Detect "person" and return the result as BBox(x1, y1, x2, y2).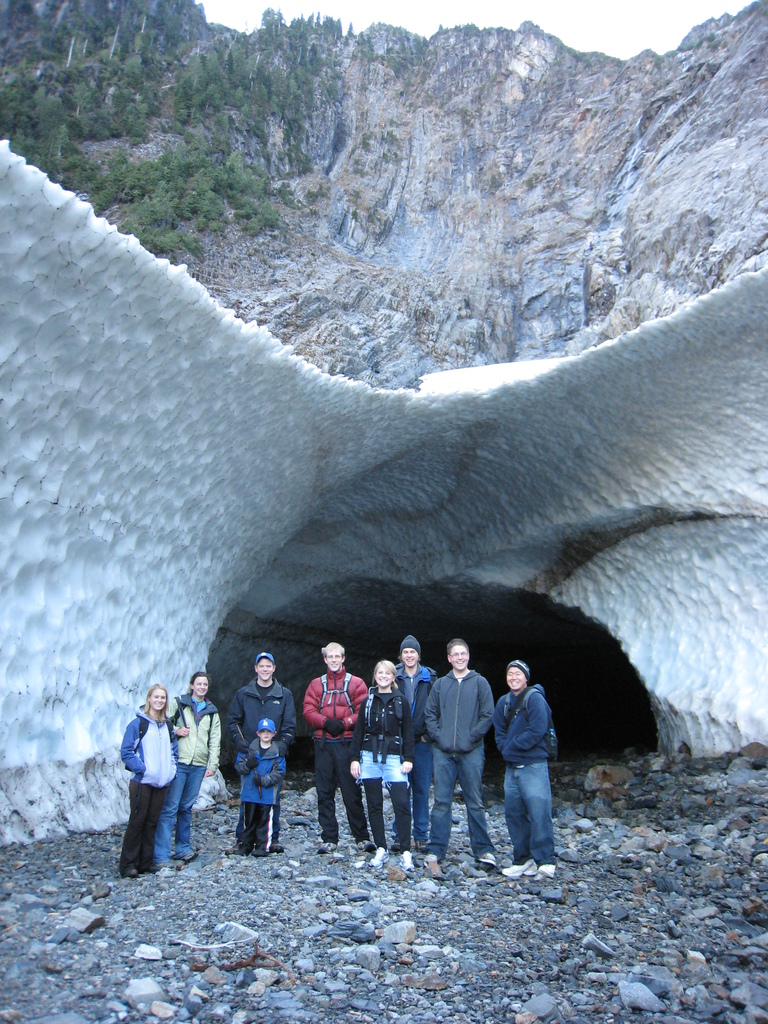
BBox(153, 666, 228, 877).
